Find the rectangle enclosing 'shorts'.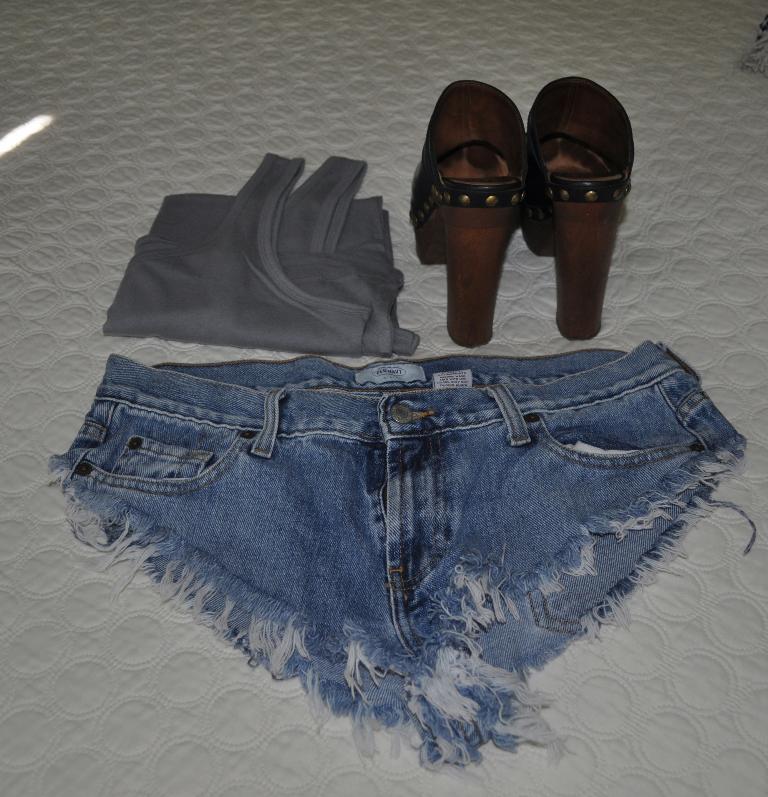
{"left": 49, "top": 339, "right": 757, "bottom": 767}.
